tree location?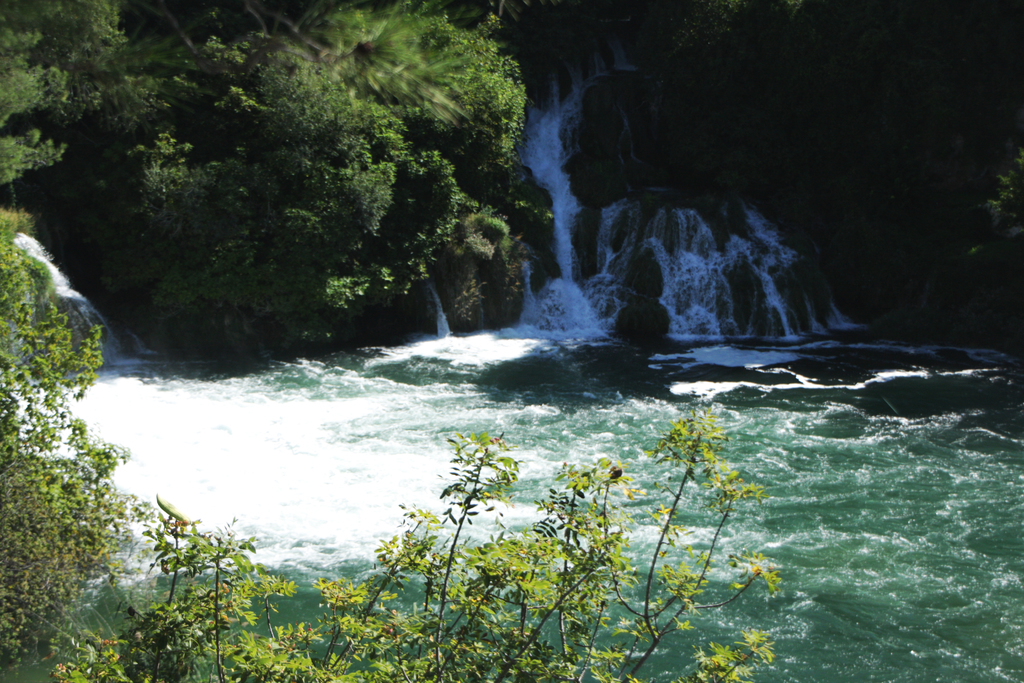
{"left": 0, "top": 3, "right": 74, "bottom": 190}
